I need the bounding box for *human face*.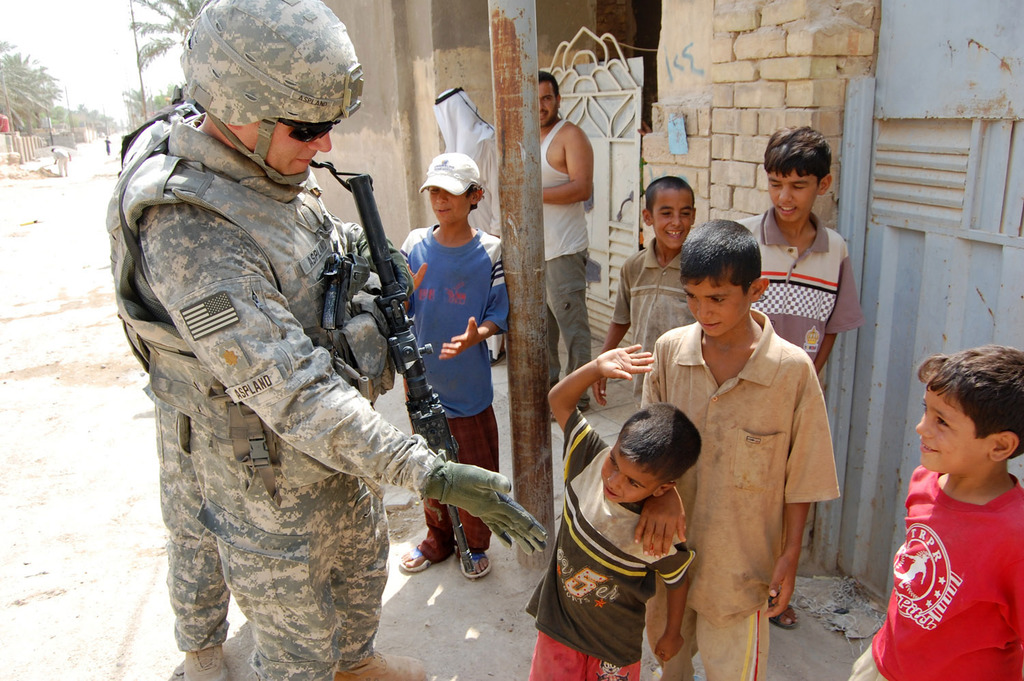
Here it is: locate(649, 196, 695, 243).
